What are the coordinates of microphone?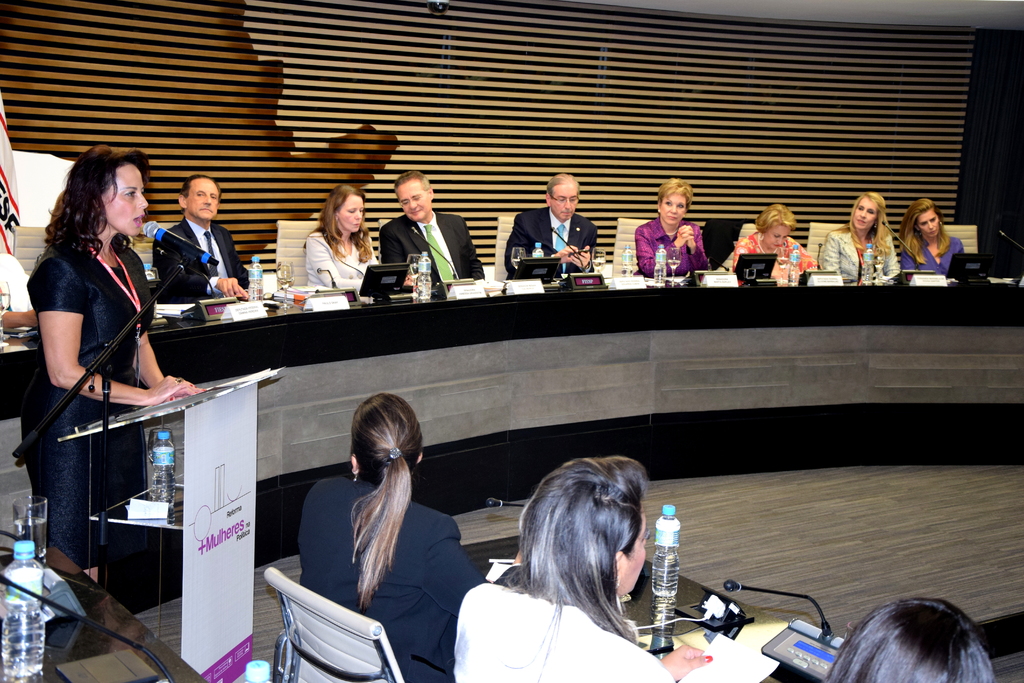
box=[412, 227, 420, 233].
